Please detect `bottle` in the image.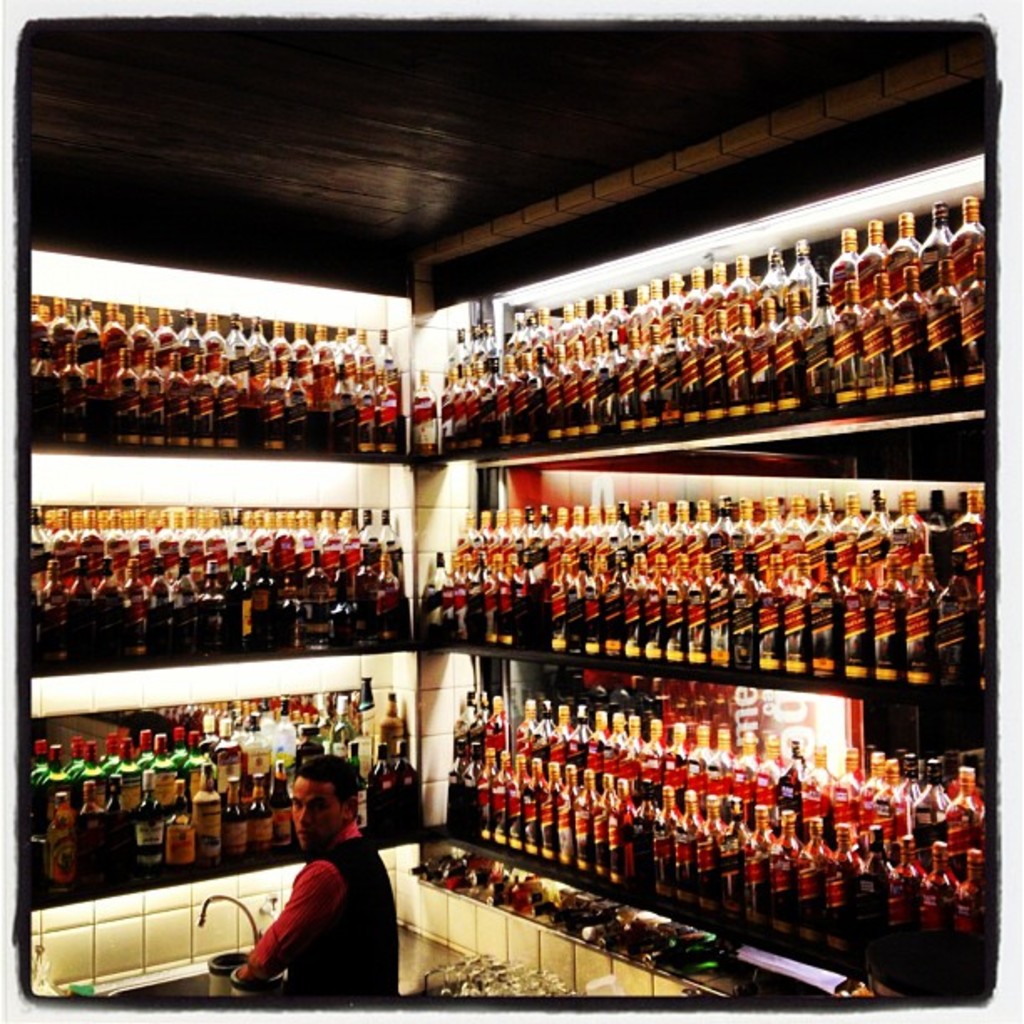
689 500 698 539.
